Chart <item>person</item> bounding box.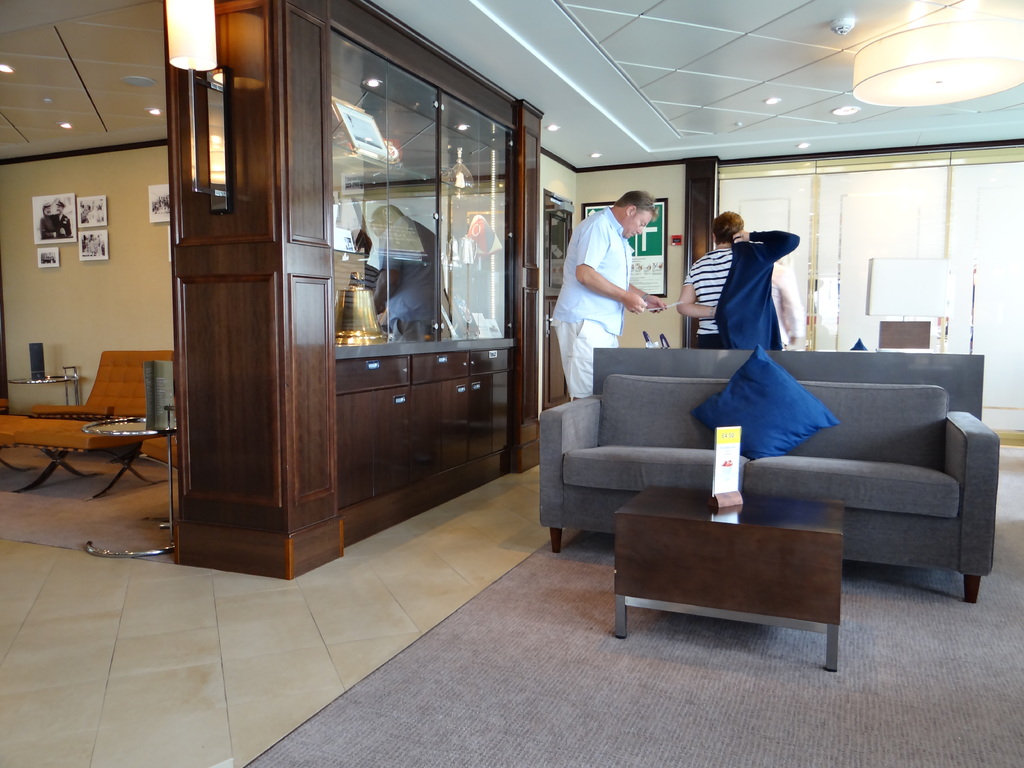
Charted: 673/208/803/352.
